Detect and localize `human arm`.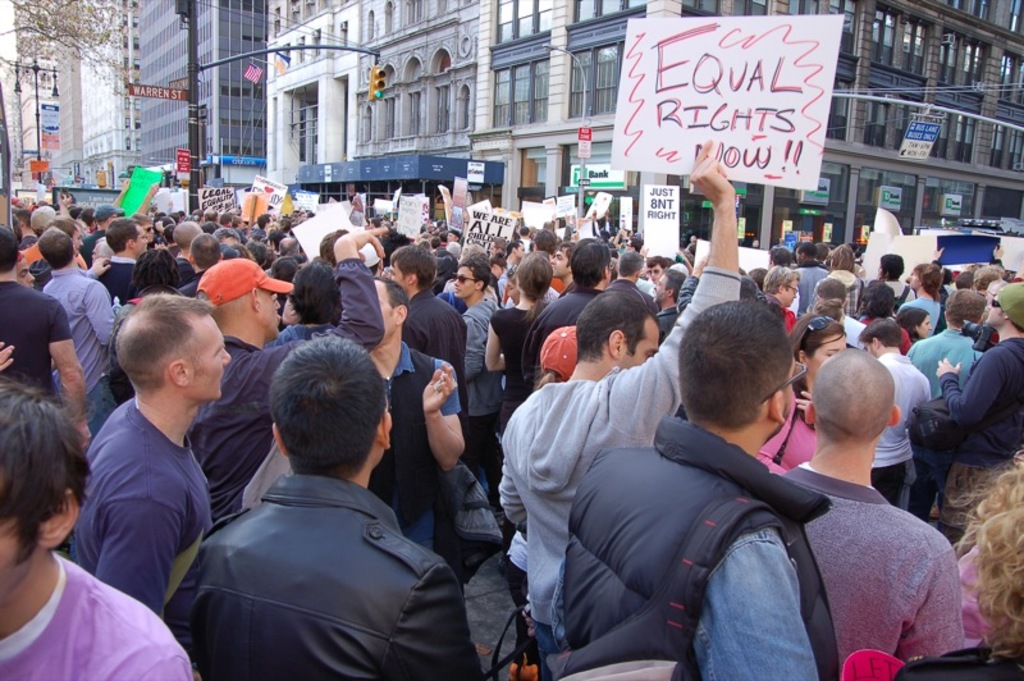
Localized at bbox=(408, 396, 468, 494).
